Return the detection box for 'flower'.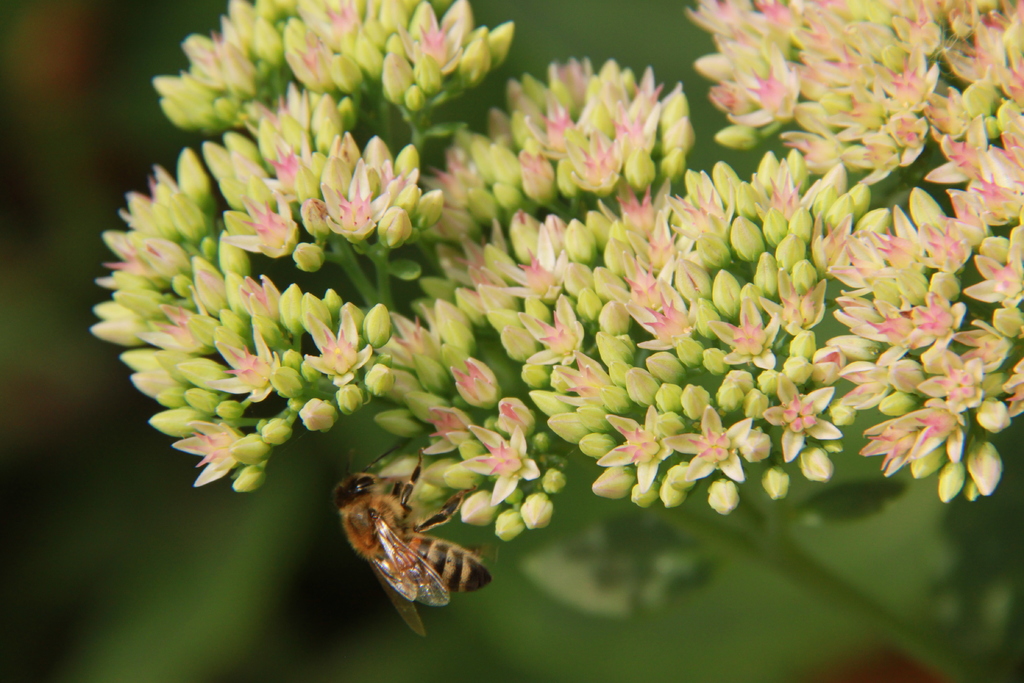
box(495, 224, 569, 296).
